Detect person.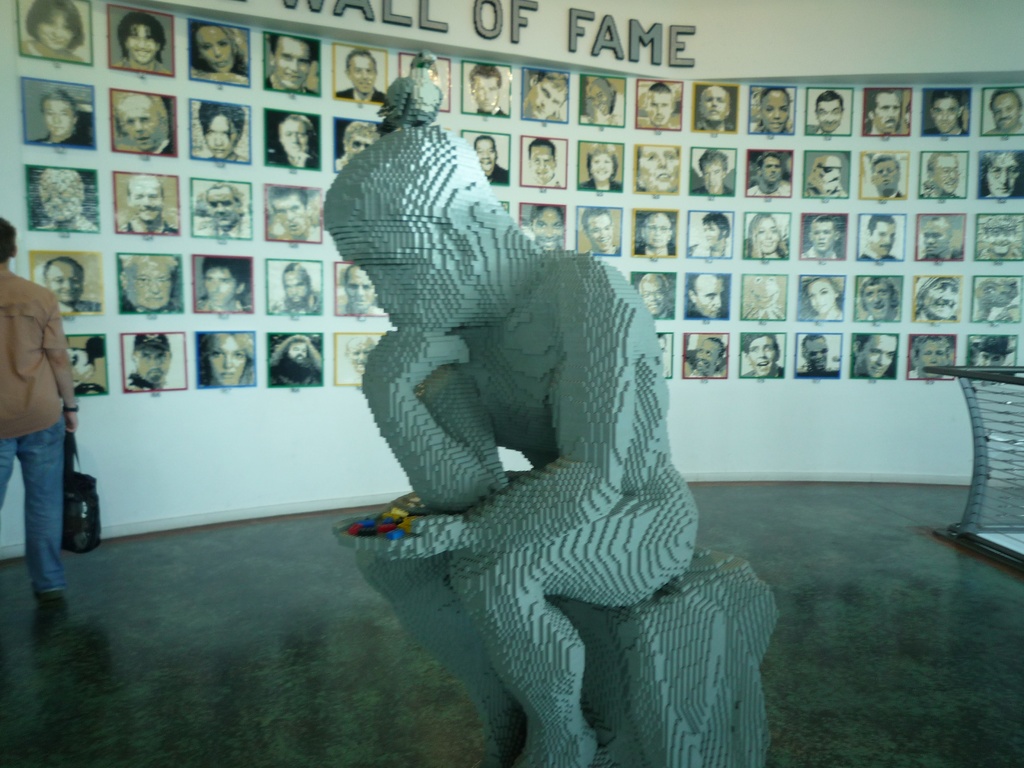
Detected at (left=196, top=102, right=249, bottom=166).
